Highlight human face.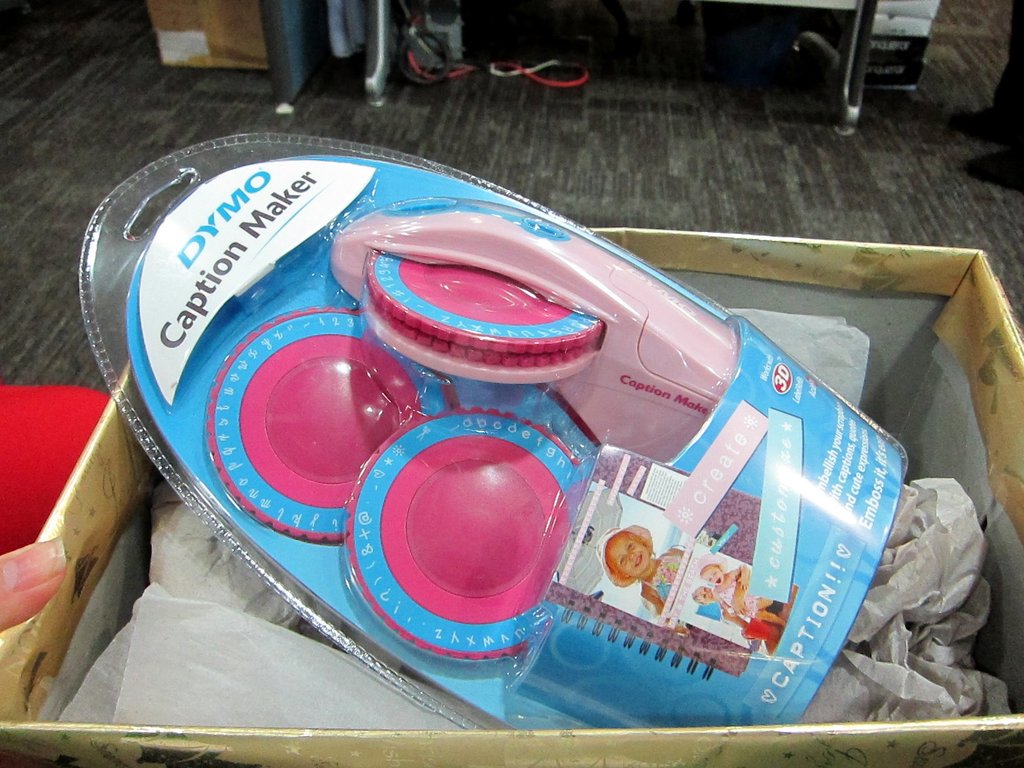
Highlighted region: (left=701, top=566, right=724, bottom=585).
